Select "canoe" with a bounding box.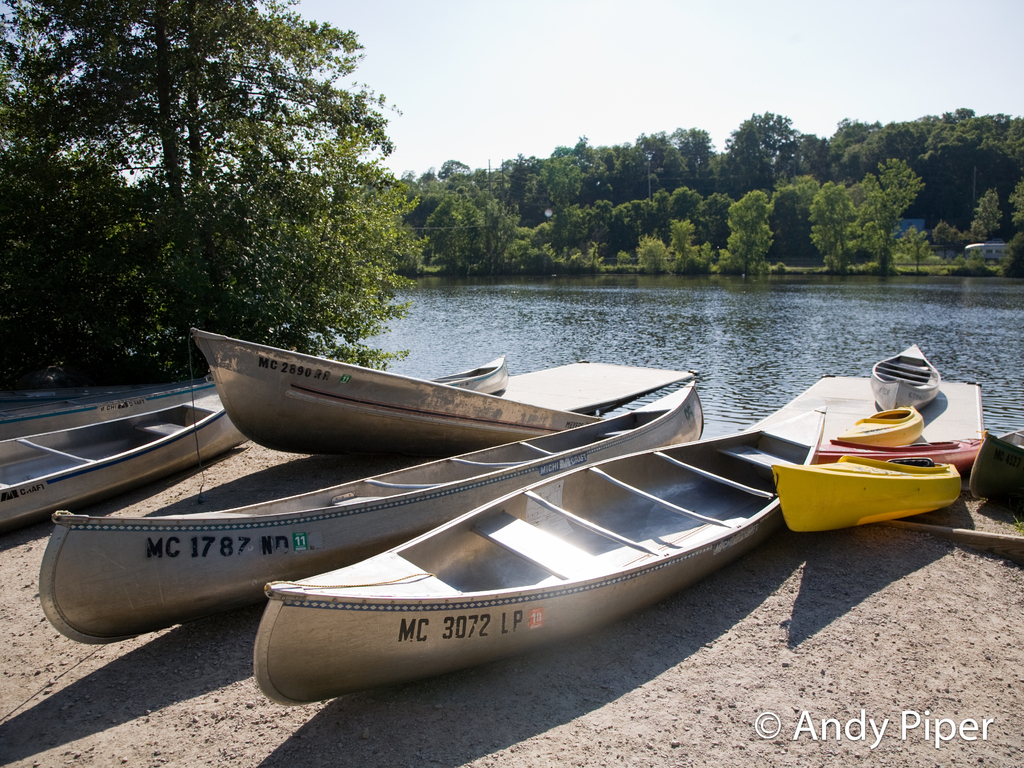
[x1=0, y1=384, x2=246, y2=543].
